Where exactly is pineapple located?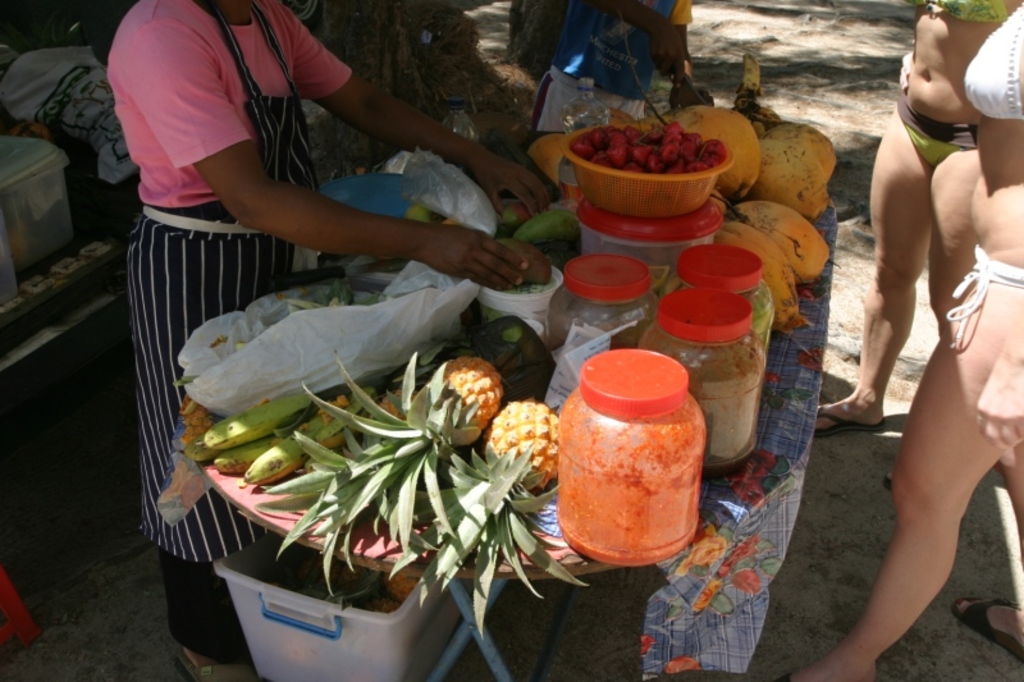
Its bounding box is <bbox>275, 348, 506, 598</bbox>.
